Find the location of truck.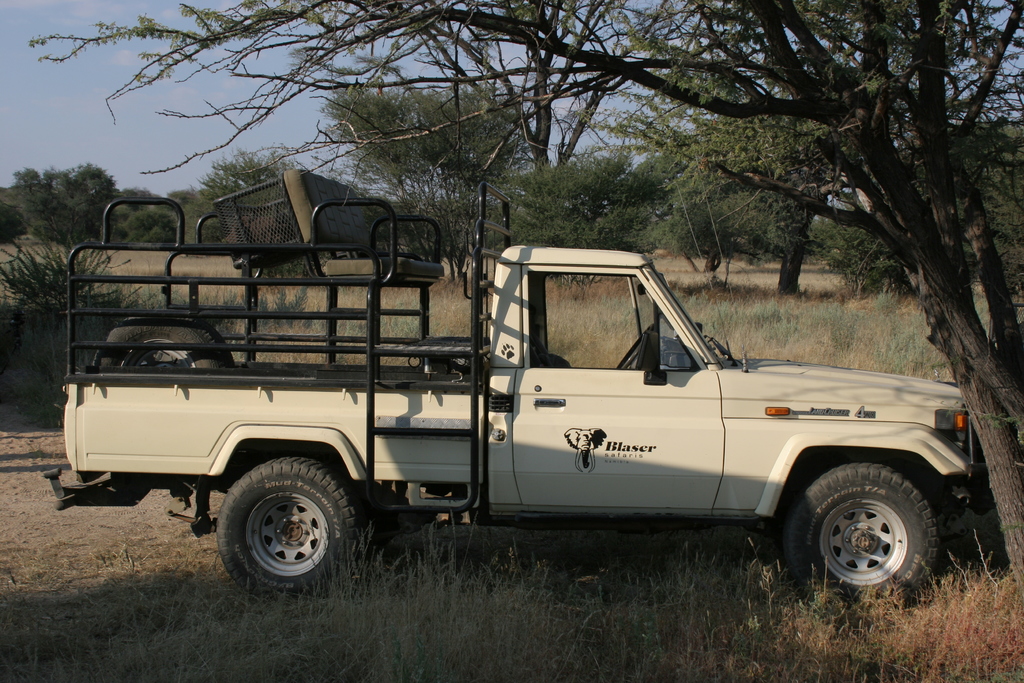
Location: 69/219/988/613.
